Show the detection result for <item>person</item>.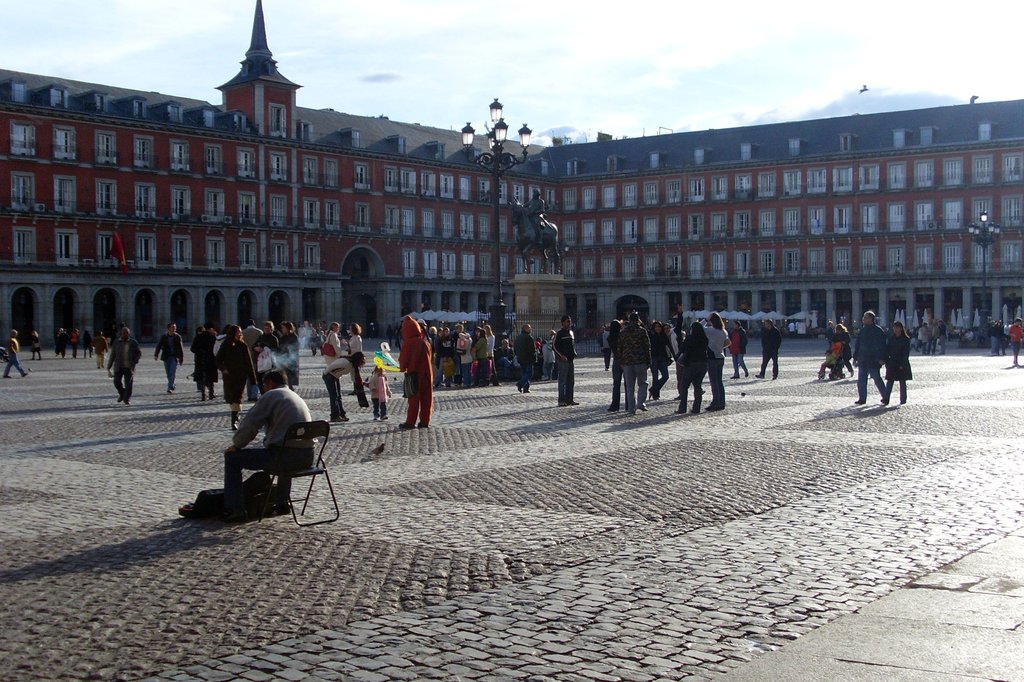
278 320 299 394.
